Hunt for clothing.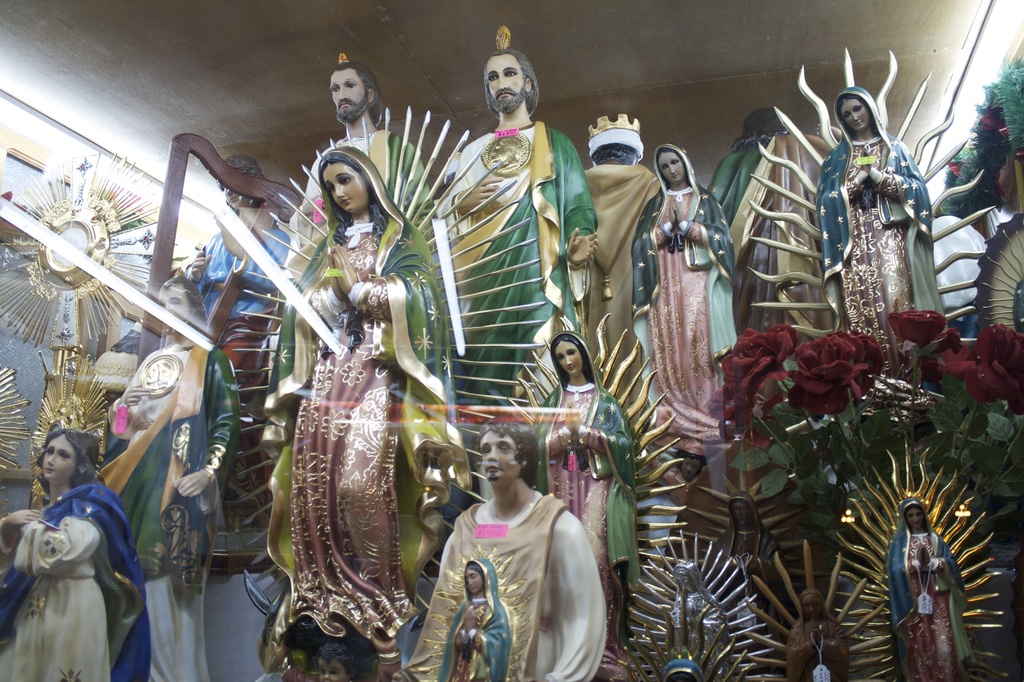
Hunted down at crop(782, 583, 853, 681).
